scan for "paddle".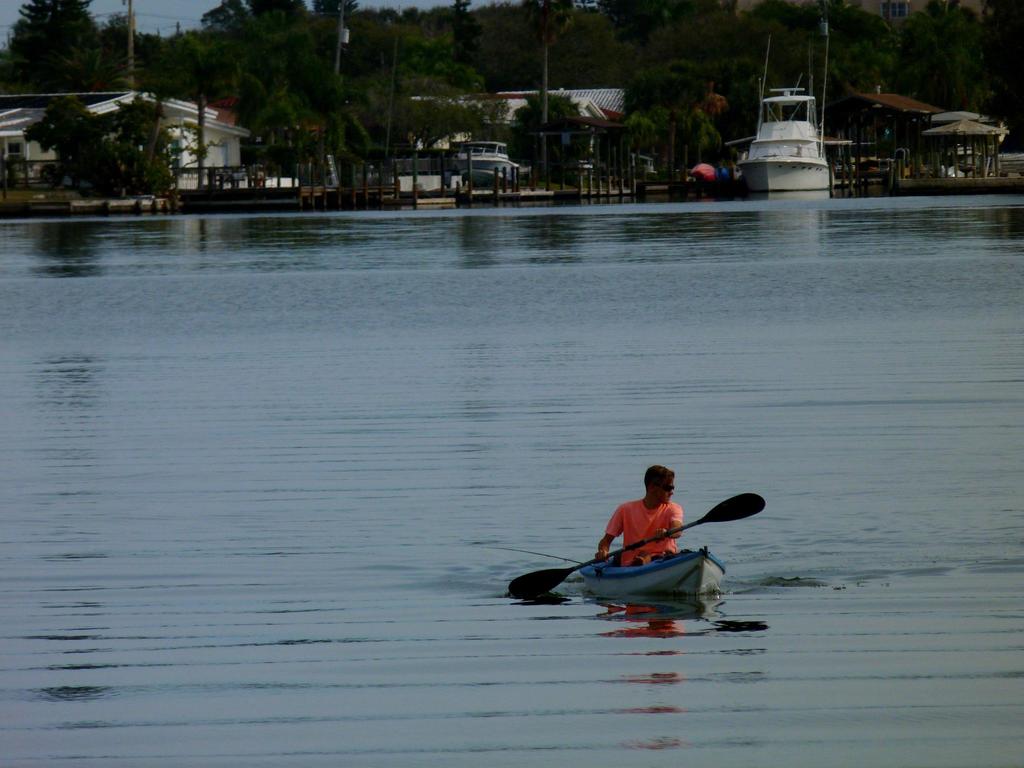
Scan result: box(503, 440, 800, 621).
